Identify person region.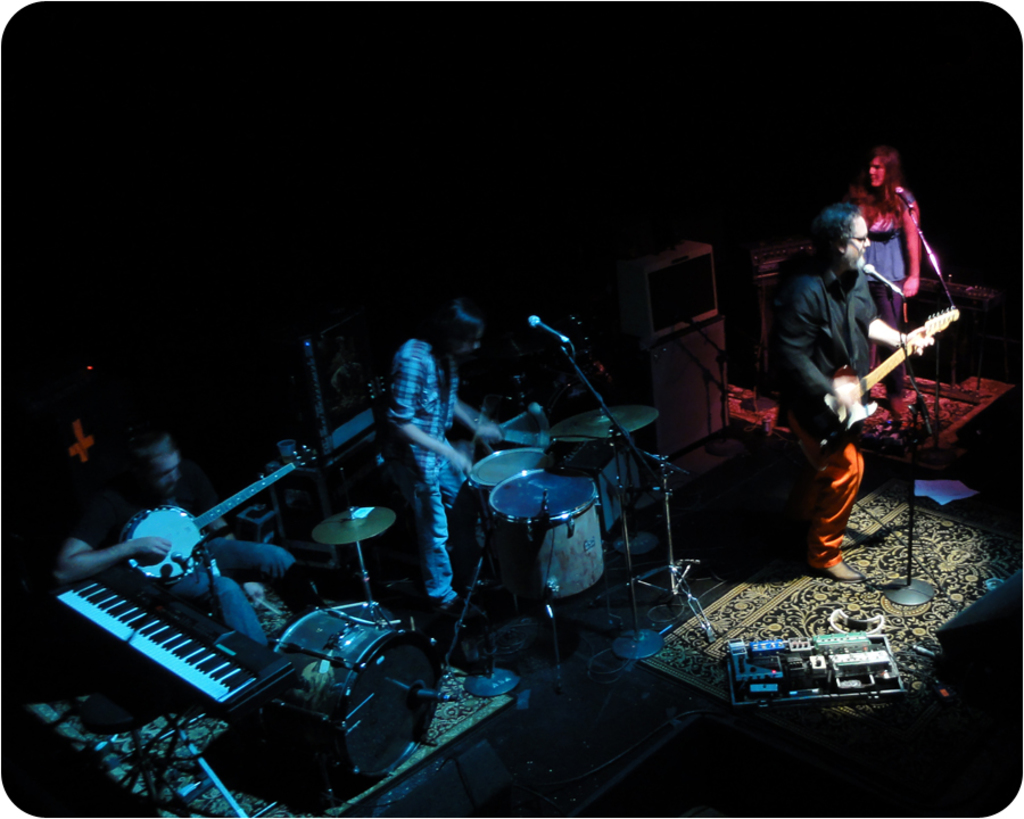
Region: left=380, top=299, right=513, bottom=613.
